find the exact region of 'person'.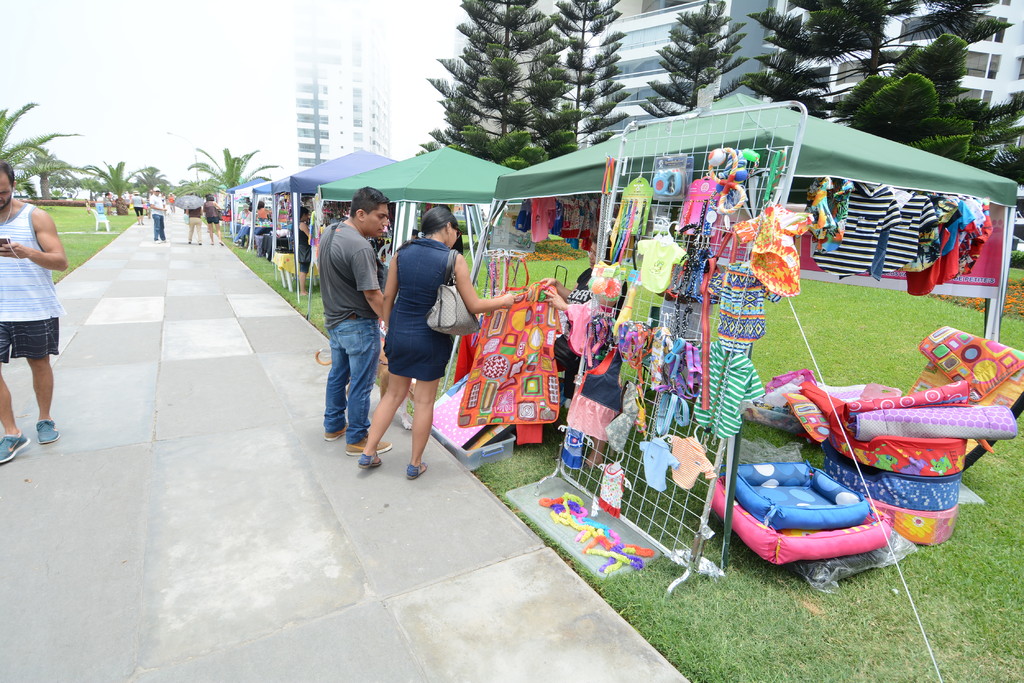
Exact region: 372,189,475,489.
